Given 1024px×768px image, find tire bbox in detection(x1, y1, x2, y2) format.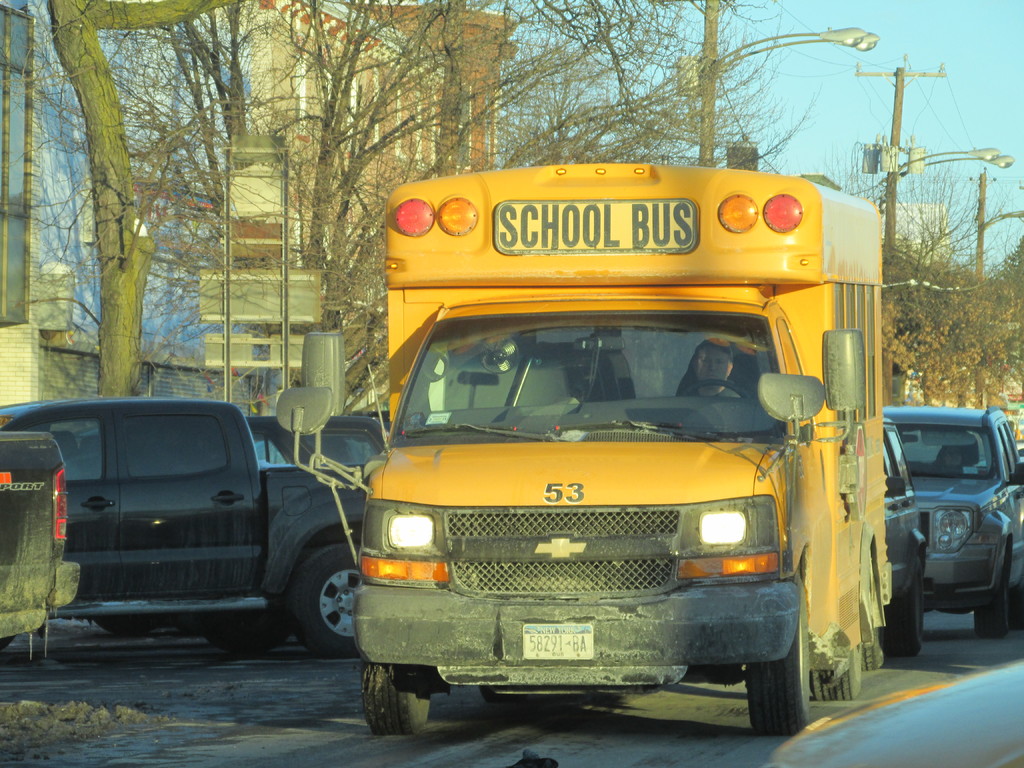
detection(361, 668, 439, 728).
